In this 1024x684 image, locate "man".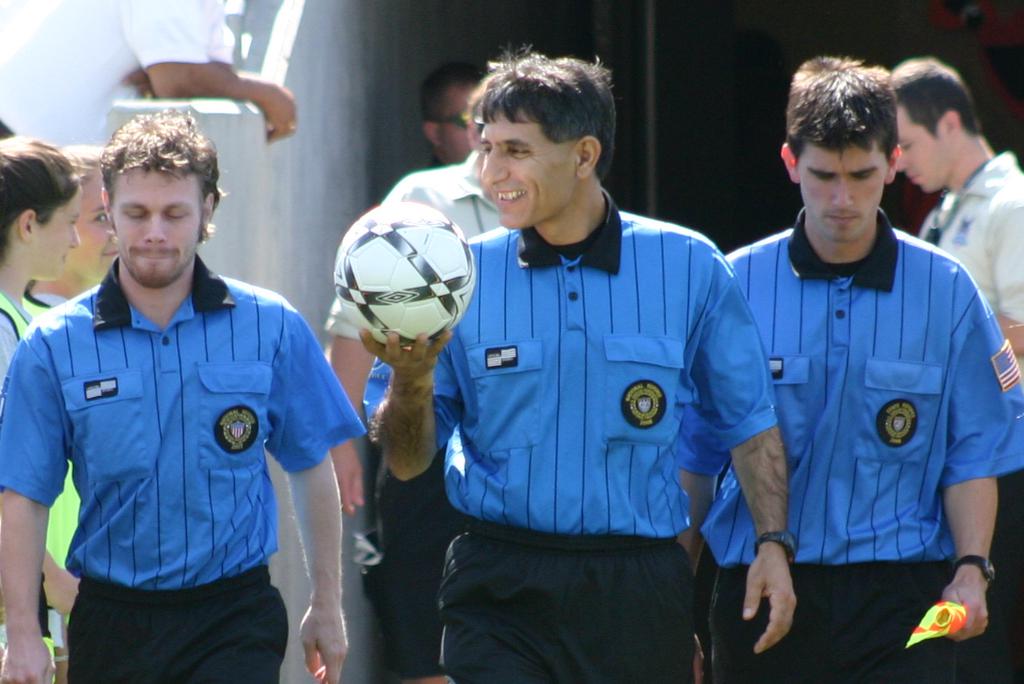
Bounding box: x1=363, y1=41, x2=801, y2=683.
